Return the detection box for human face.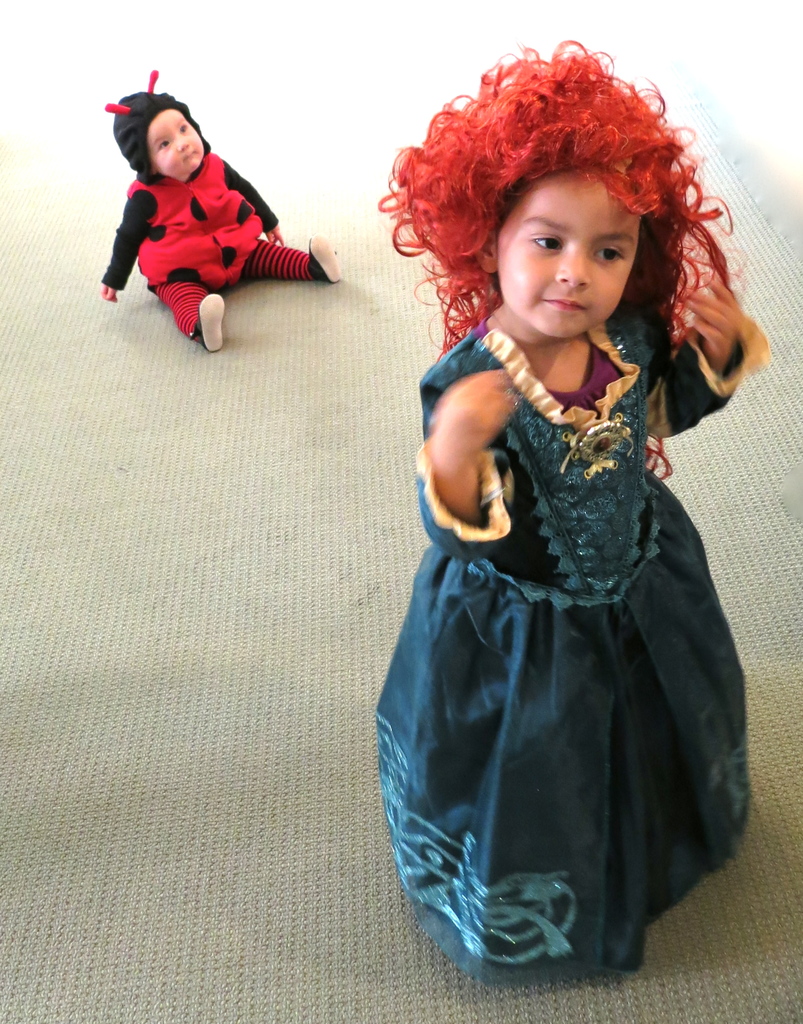
[x1=155, y1=104, x2=207, y2=188].
